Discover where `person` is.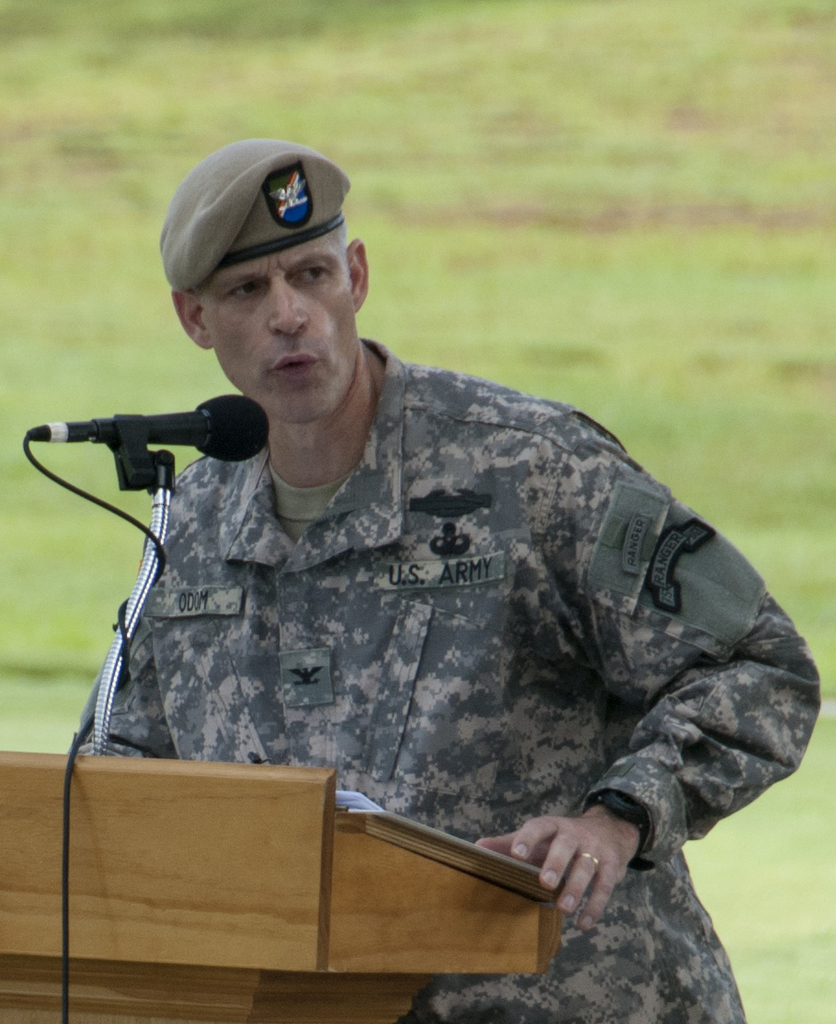
Discovered at detection(41, 150, 780, 1023).
